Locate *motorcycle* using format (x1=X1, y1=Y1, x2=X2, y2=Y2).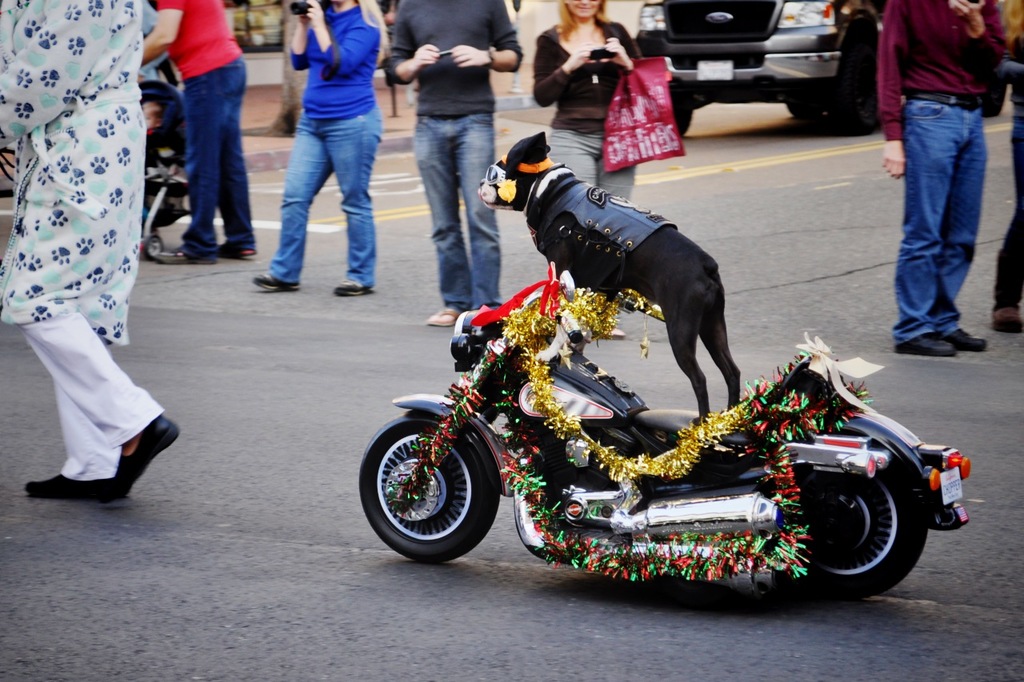
(x1=359, y1=269, x2=970, y2=598).
